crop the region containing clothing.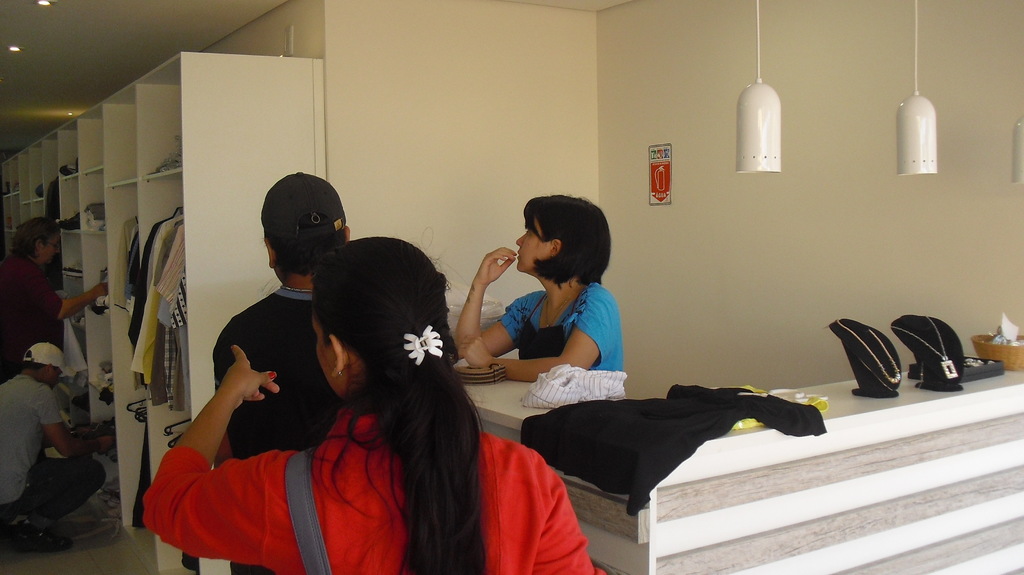
Crop region: [524, 383, 826, 518].
